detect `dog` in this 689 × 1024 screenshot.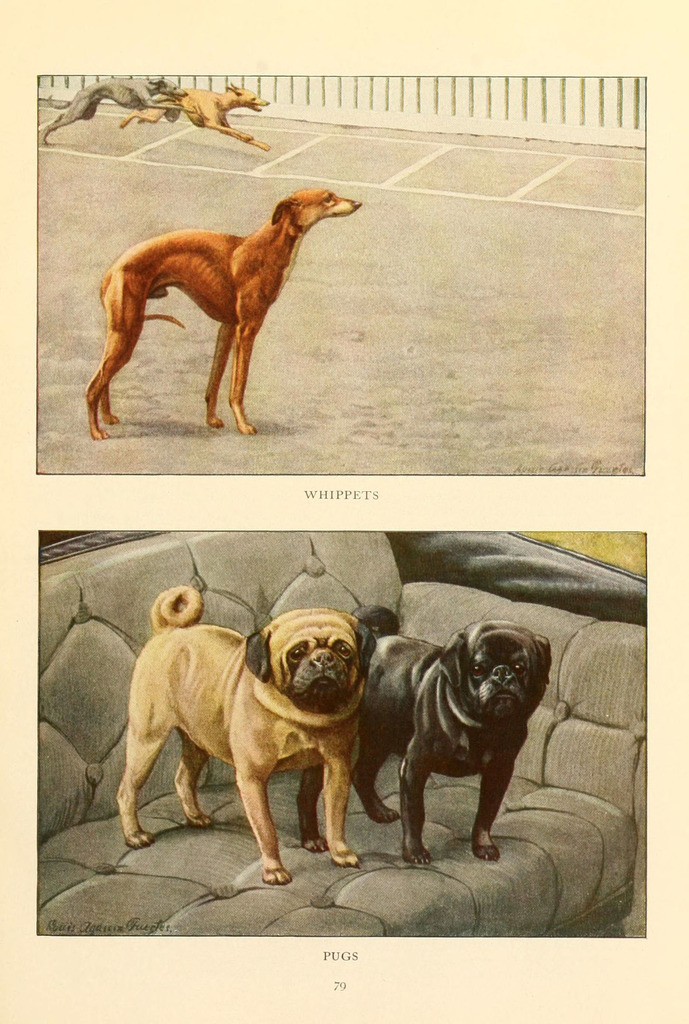
Detection: 35:75:187:141.
